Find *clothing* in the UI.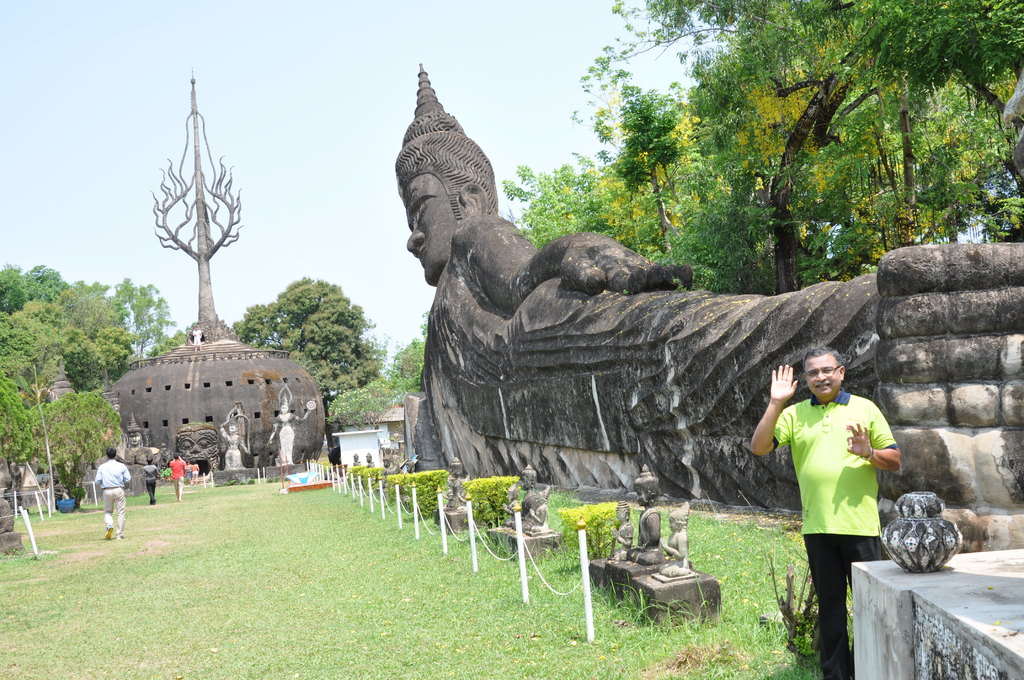
UI element at {"x1": 164, "y1": 457, "x2": 184, "y2": 503}.
